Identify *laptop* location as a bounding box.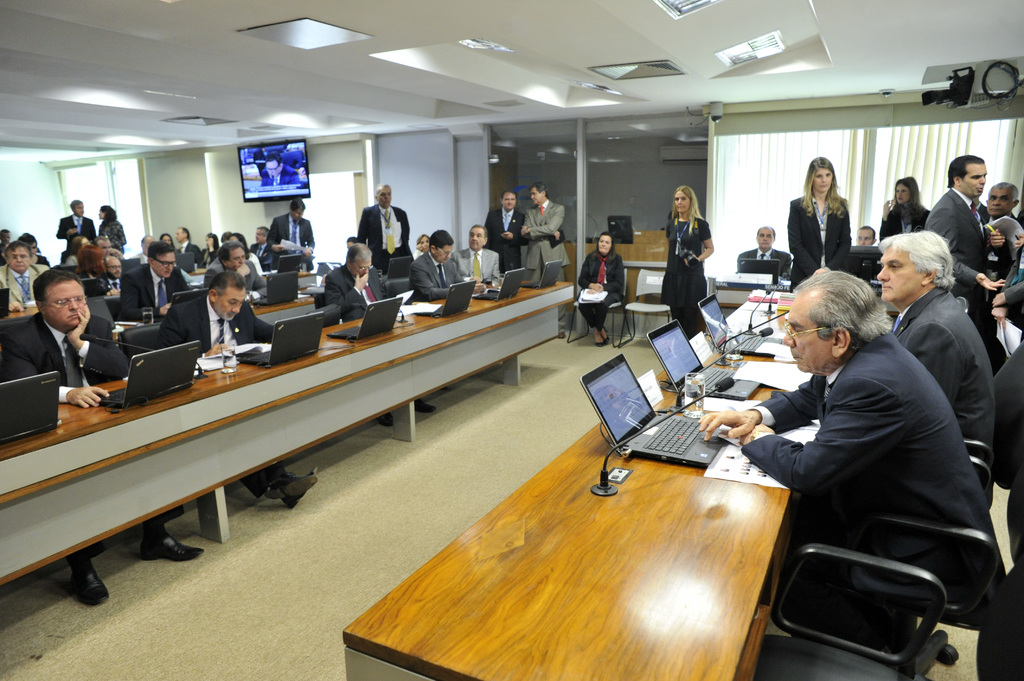
x1=326, y1=296, x2=403, y2=342.
